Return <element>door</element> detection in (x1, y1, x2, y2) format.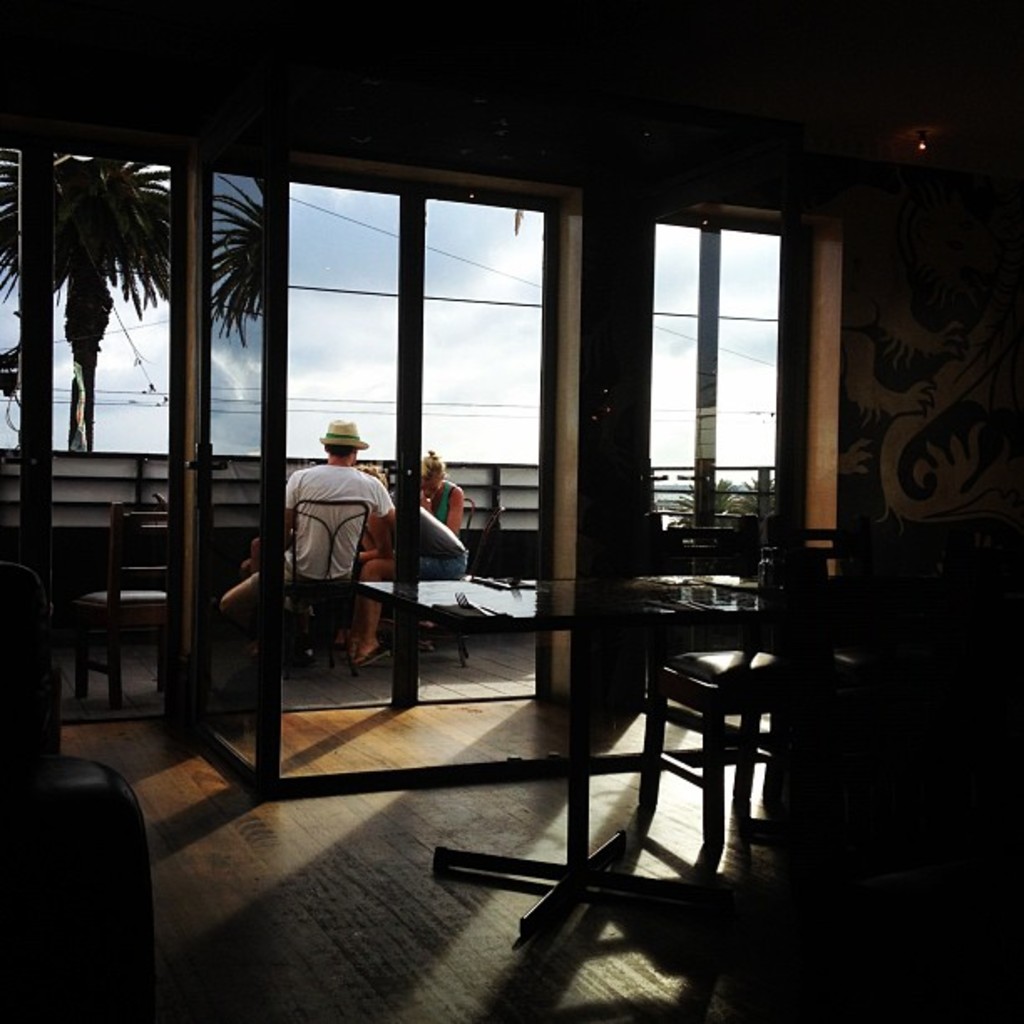
(191, 136, 281, 806).
